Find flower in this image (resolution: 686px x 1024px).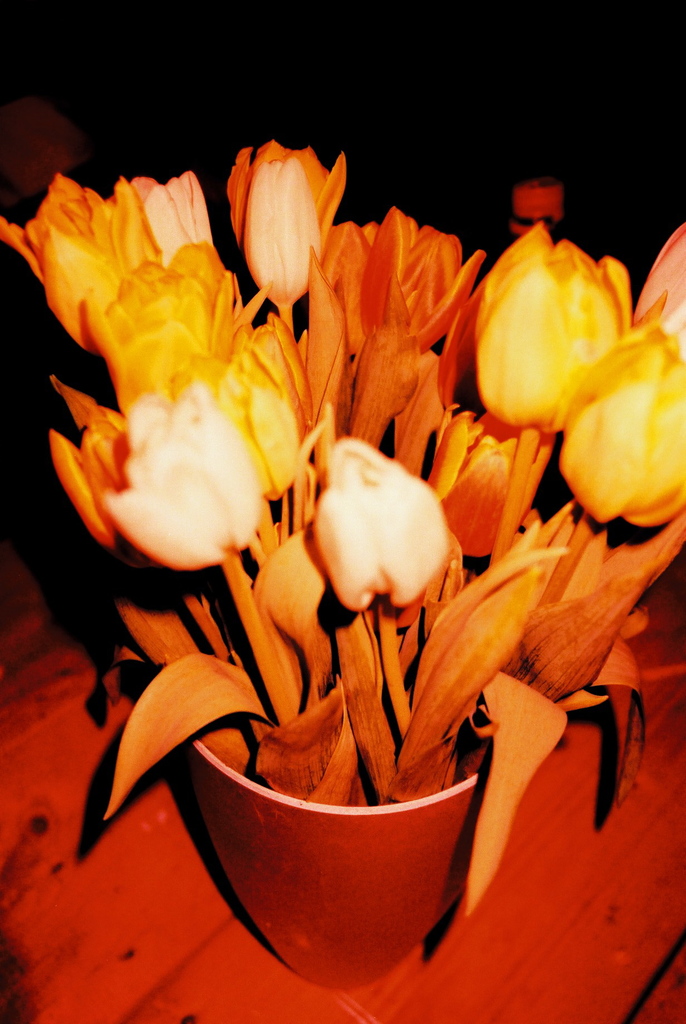
(631, 221, 685, 324).
